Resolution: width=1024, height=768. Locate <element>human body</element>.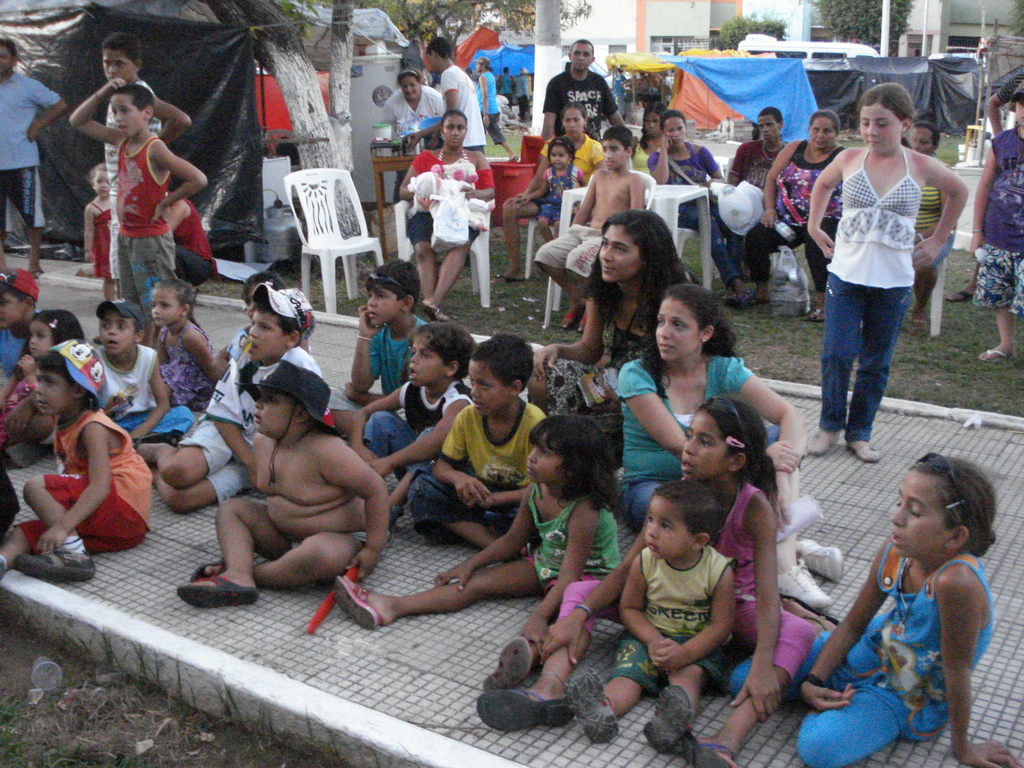
(541,45,627,141).
